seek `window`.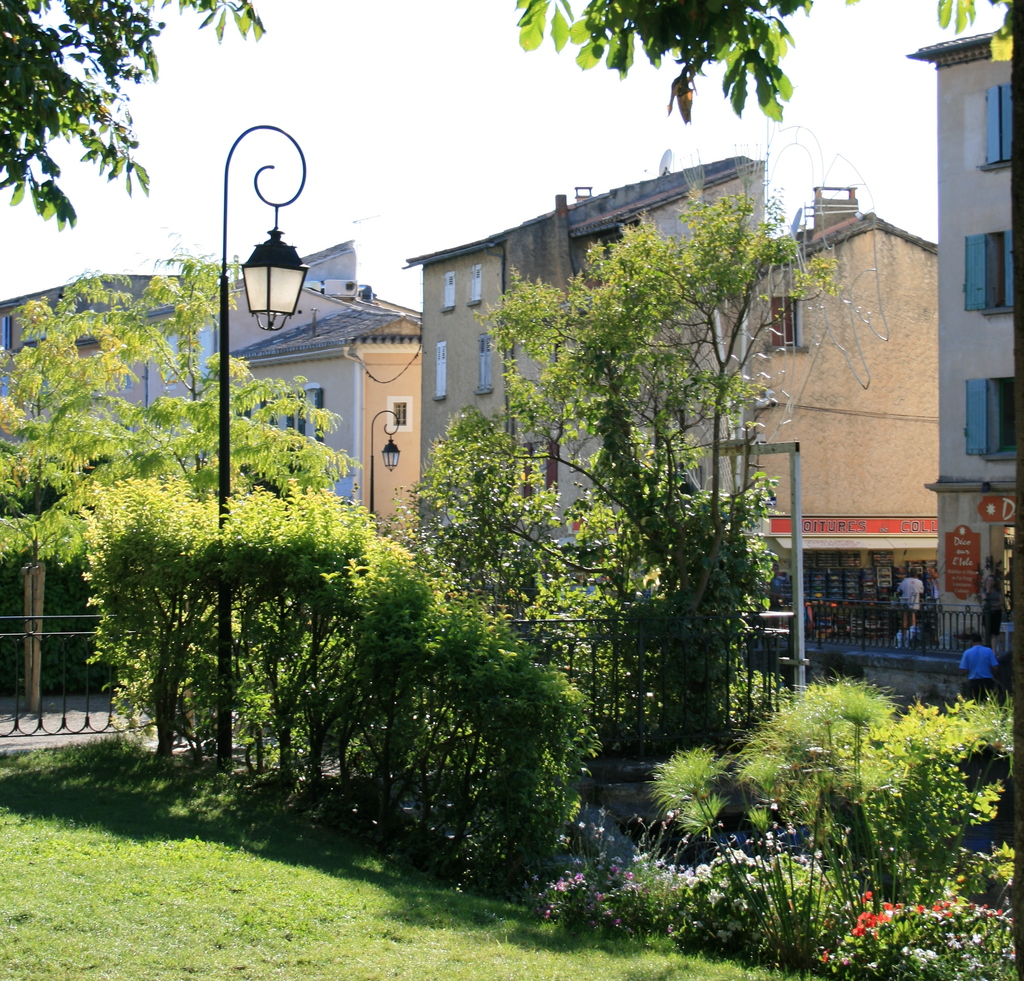
983:232:1010:308.
